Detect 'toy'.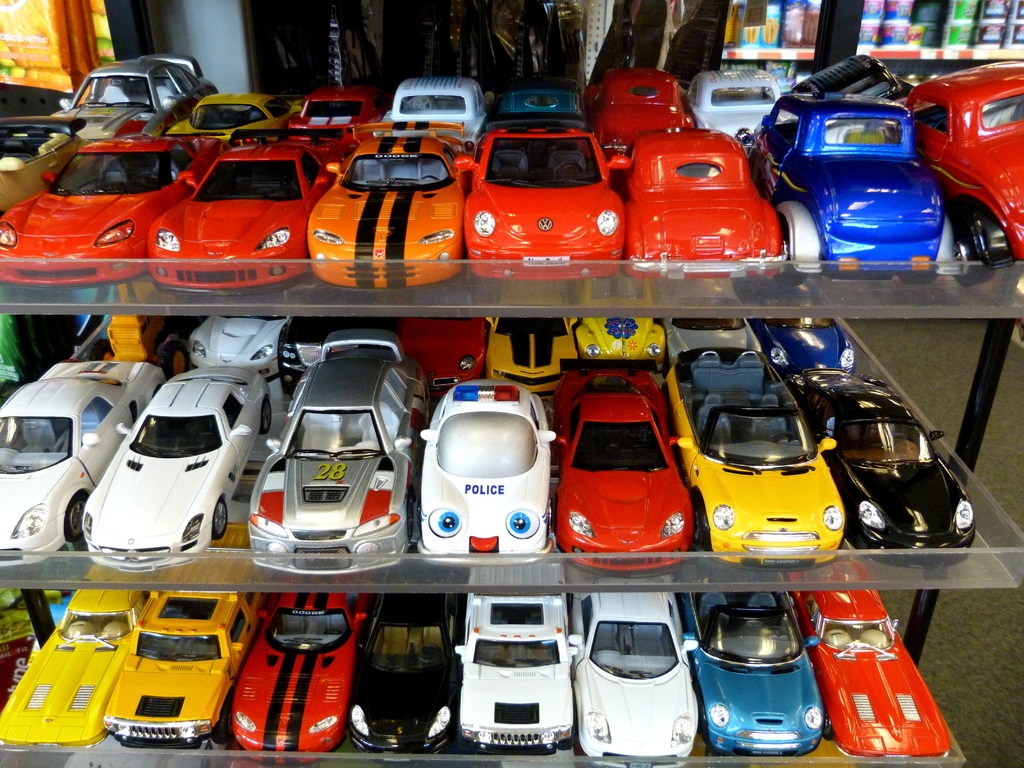
Detected at pyautogui.locateOnScreen(788, 54, 919, 115).
